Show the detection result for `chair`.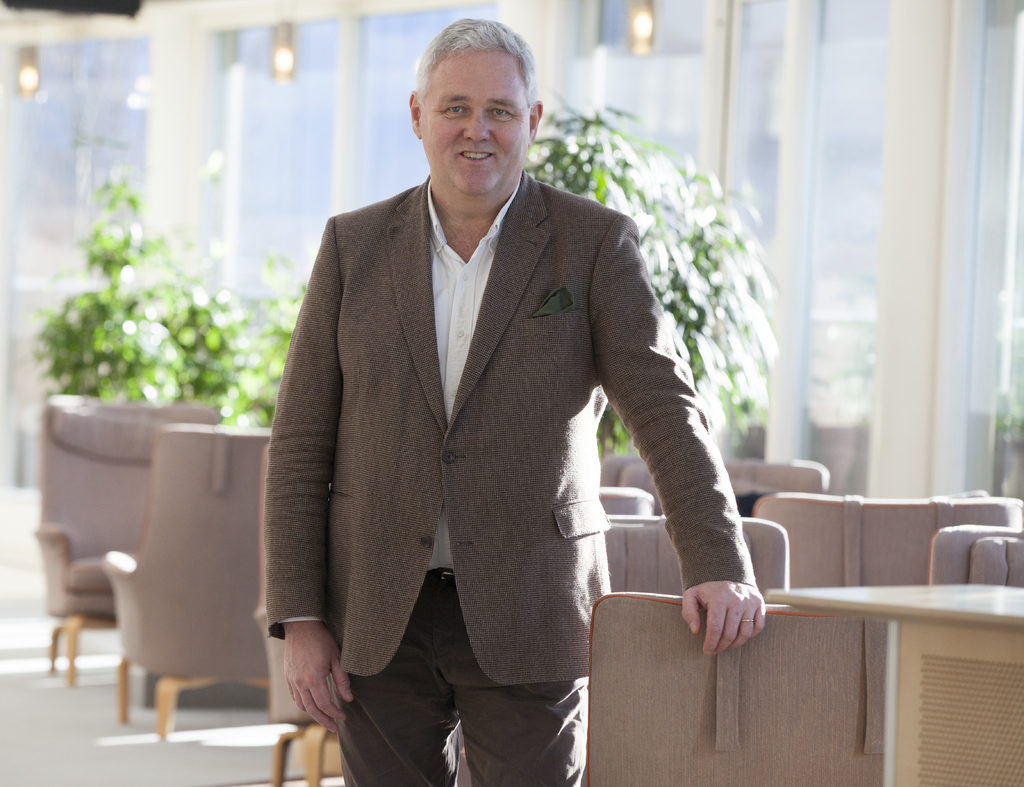
box=[451, 516, 787, 786].
